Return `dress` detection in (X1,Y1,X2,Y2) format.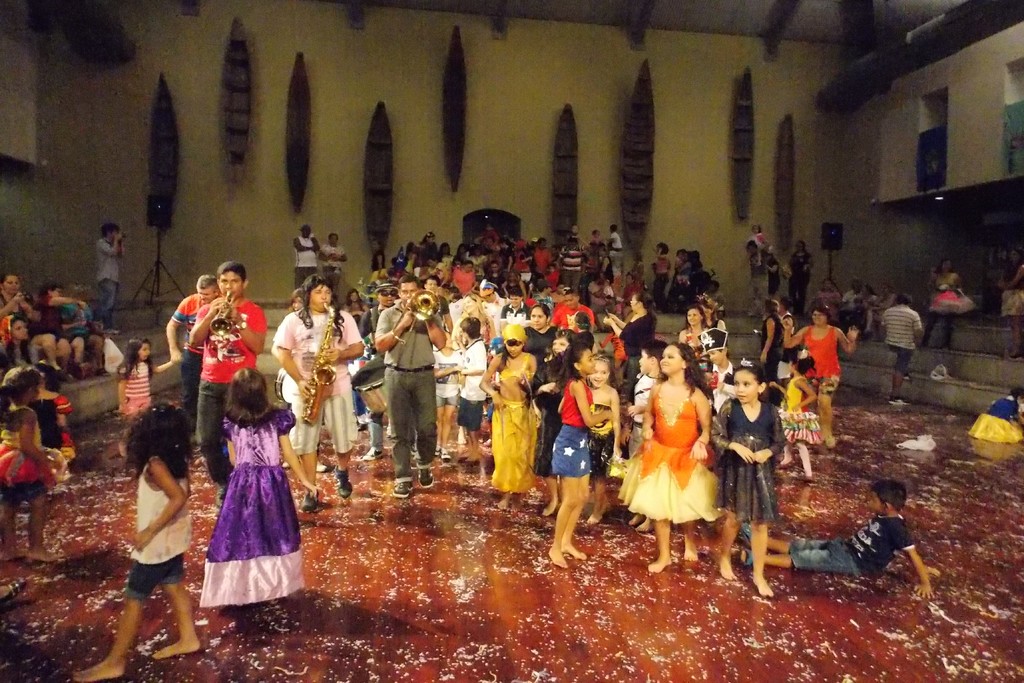
(200,409,309,609).
